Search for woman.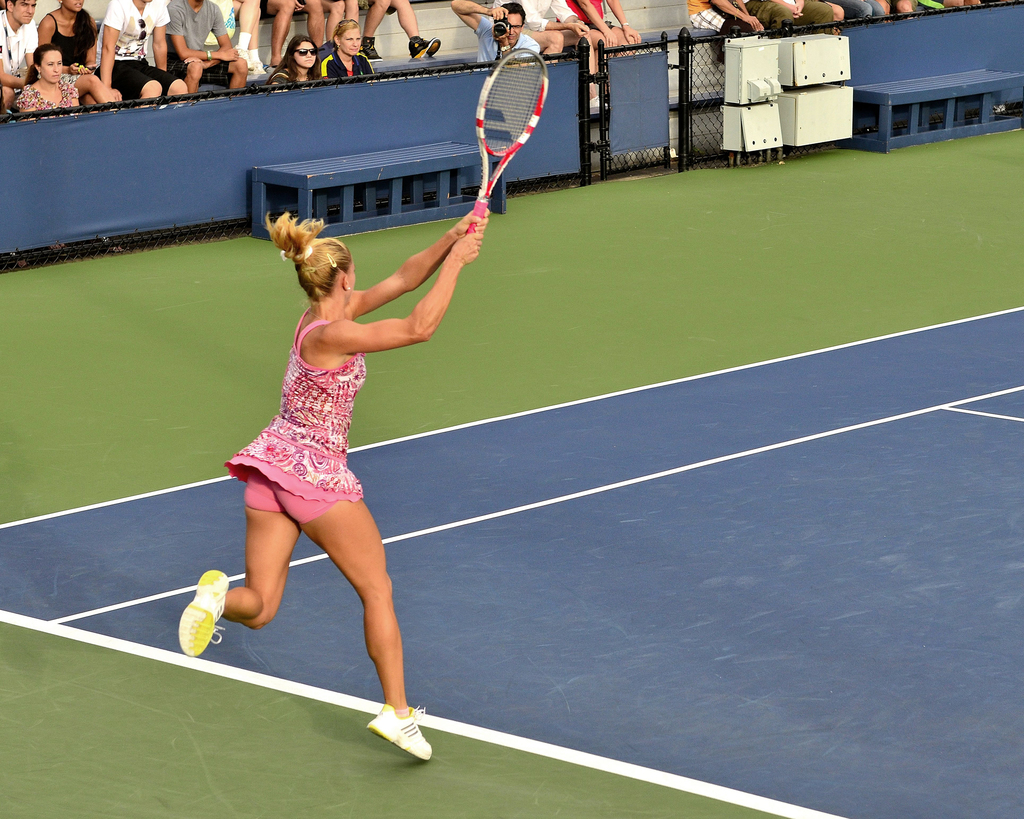
Found at 198,159,468,749.
